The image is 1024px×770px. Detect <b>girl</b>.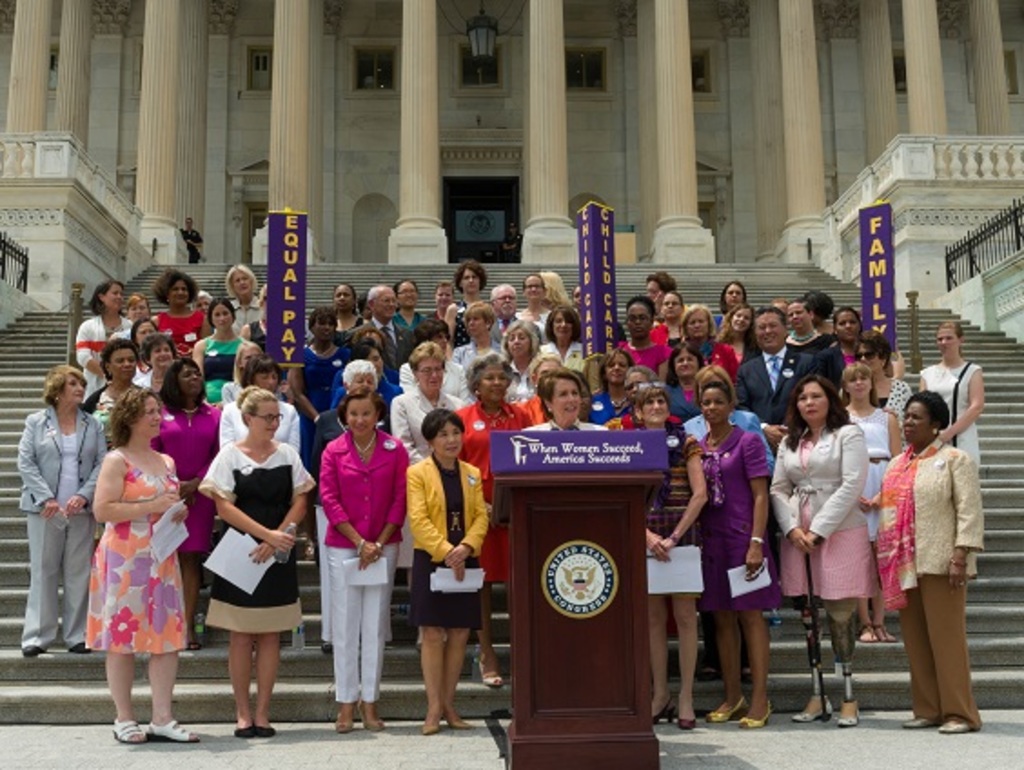
Detection: x1=343, y1=358, x2=403, y2=410.
